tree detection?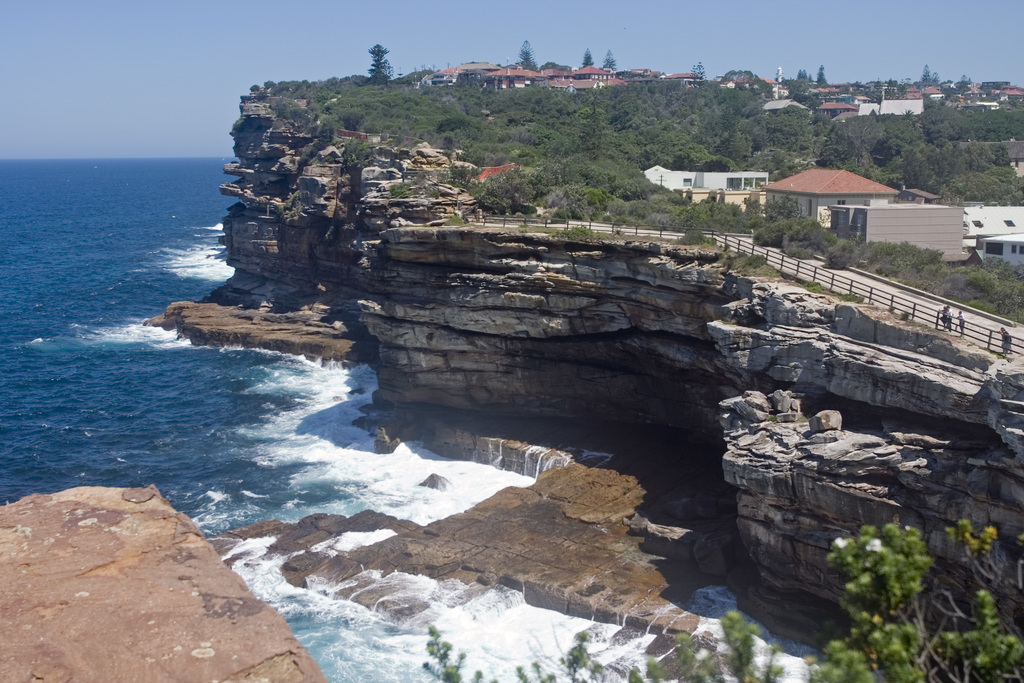
822 239 856 272
